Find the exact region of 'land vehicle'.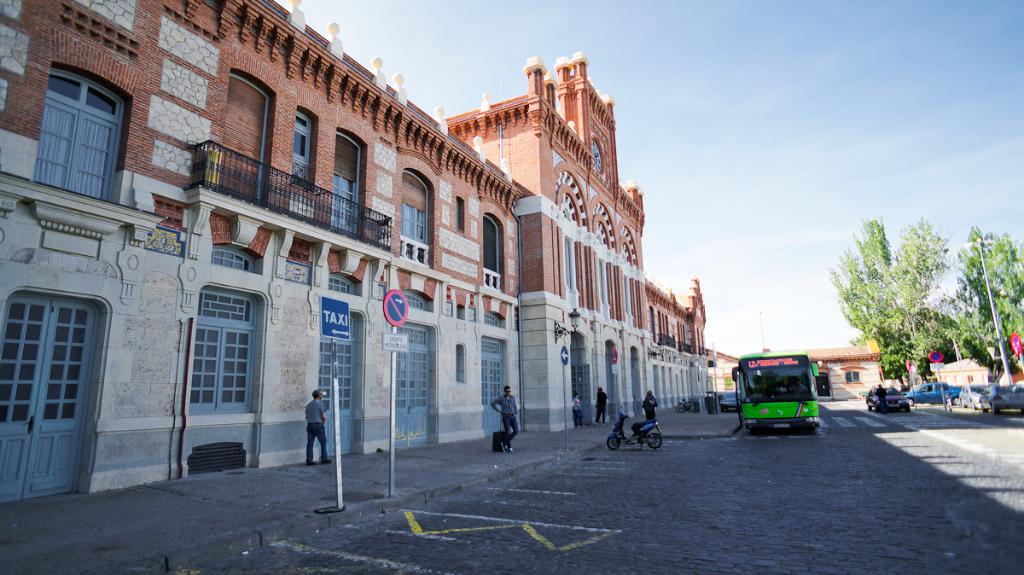
Exact region: l=719, t=387, r=742, b=415.
